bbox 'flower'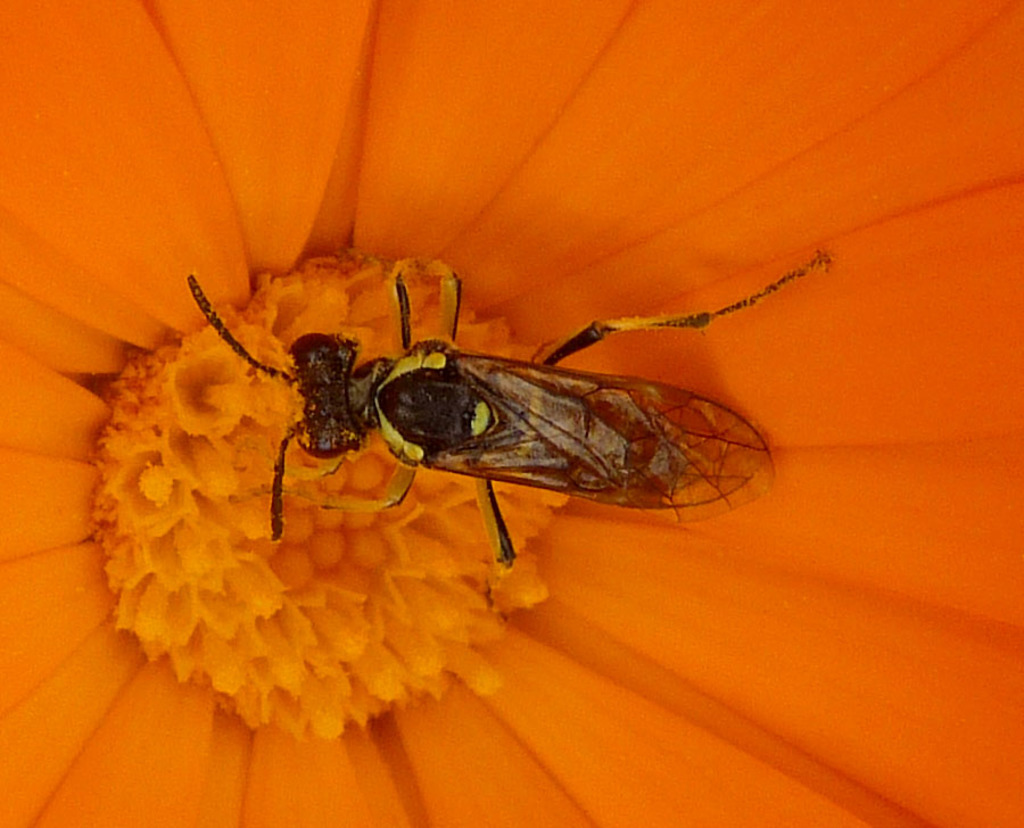
[x1=0, y1=0, x2=1023, y2=827]
